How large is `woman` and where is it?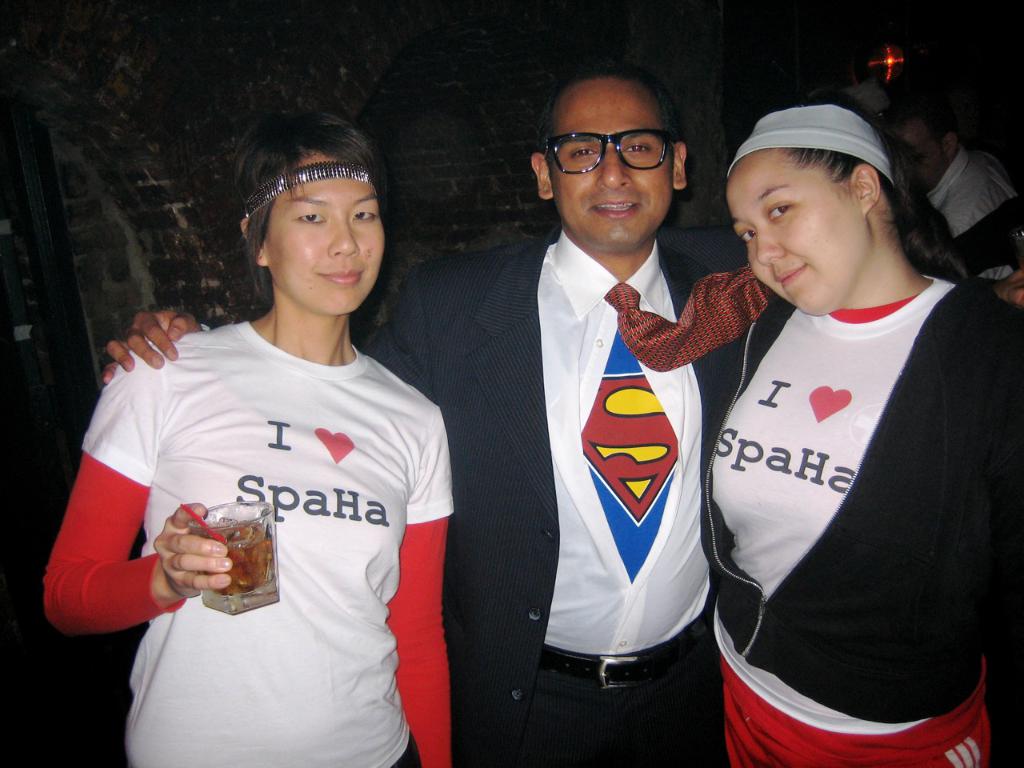
Bounding box: region(689, 82, 1023, 767).
